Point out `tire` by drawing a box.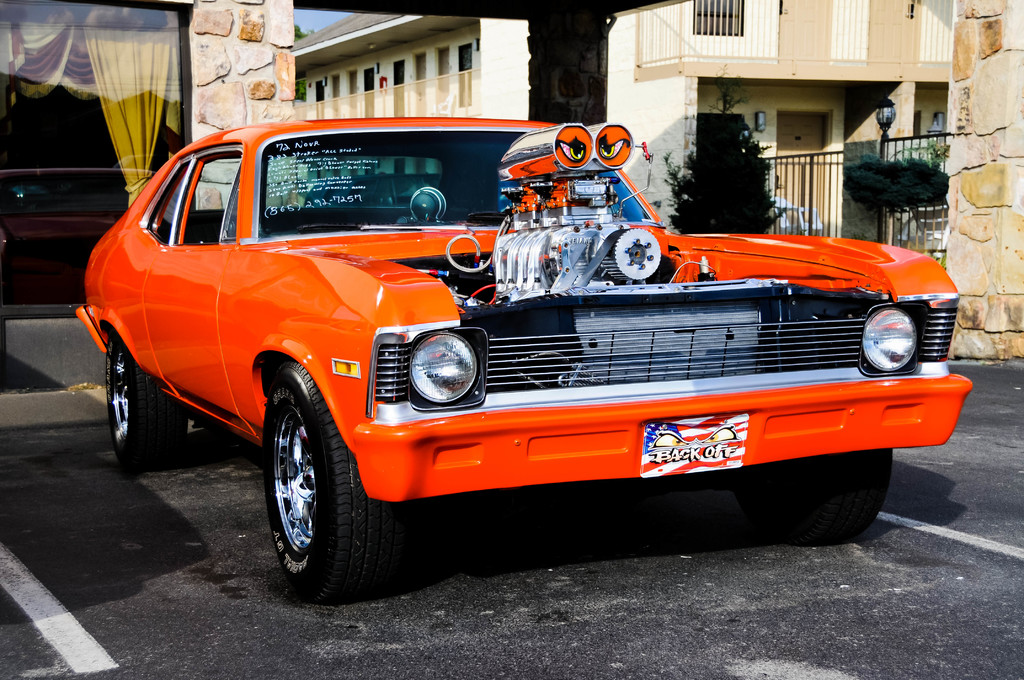
l=90, t=331, r=184, b=473.
